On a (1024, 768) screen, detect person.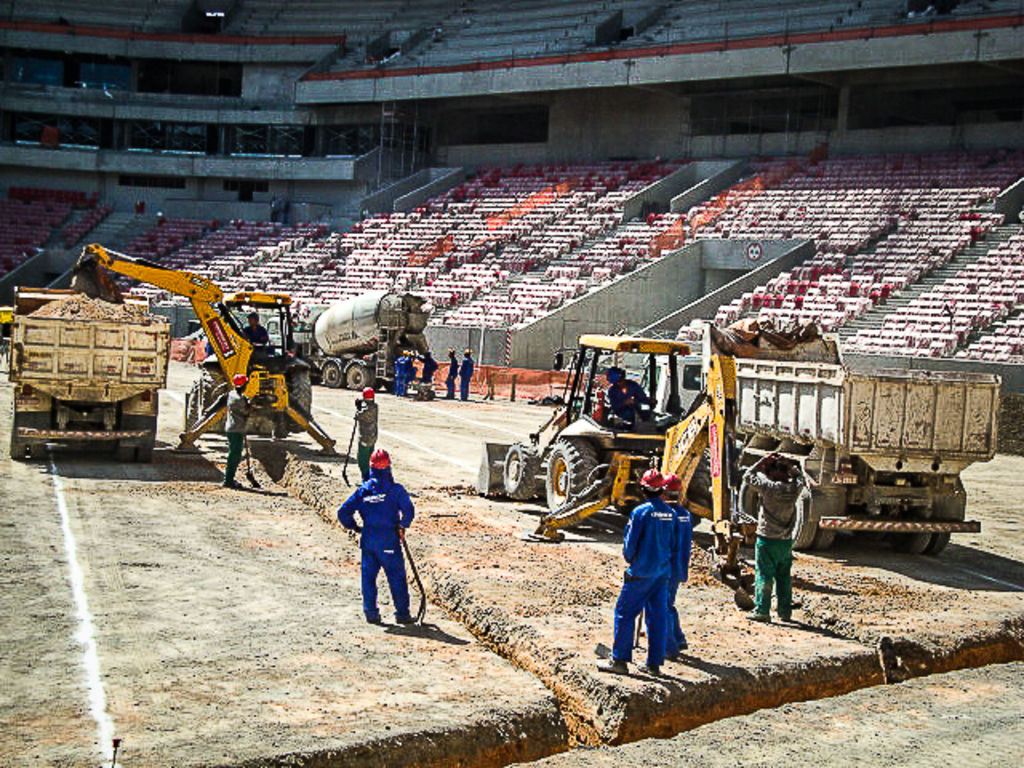
[x1=459, y1=347, x2=472, y2=400].
